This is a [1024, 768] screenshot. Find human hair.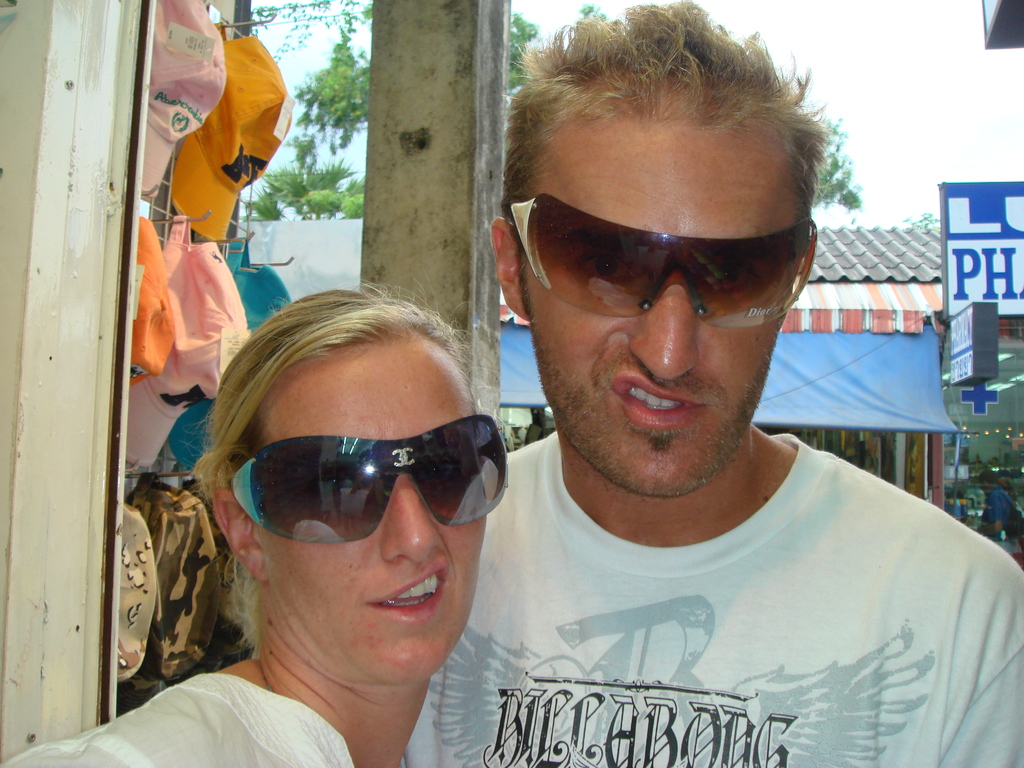
Bounding box: box(191, 274, 500, 645).
